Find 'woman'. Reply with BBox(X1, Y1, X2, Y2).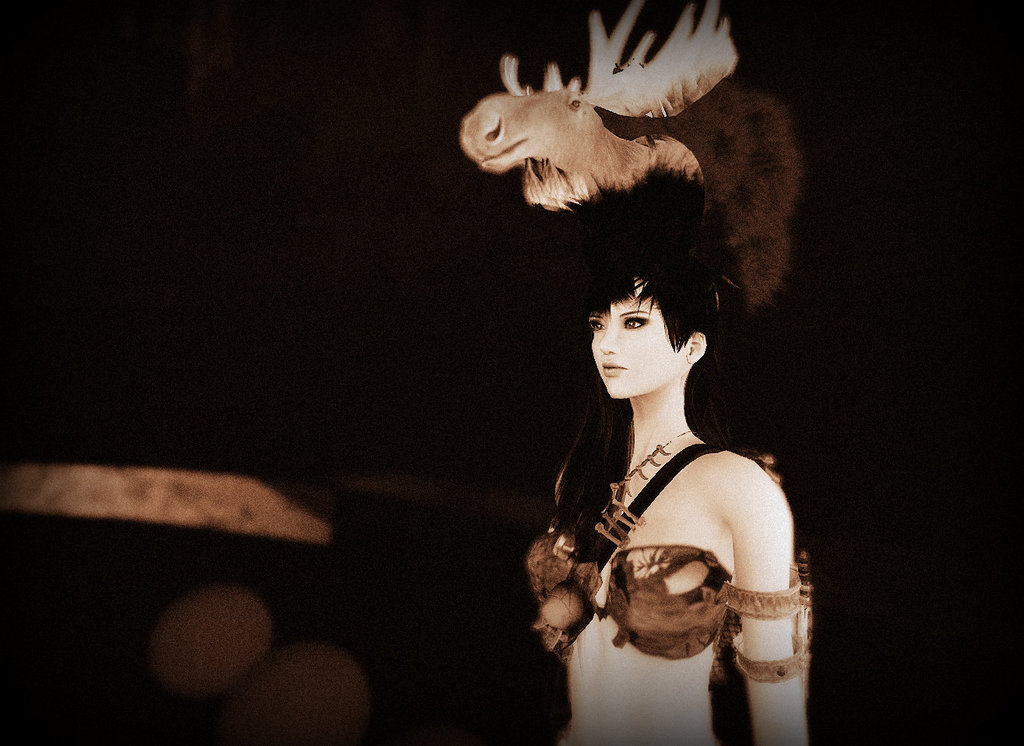
BBox(517, 190, 836, 723).
